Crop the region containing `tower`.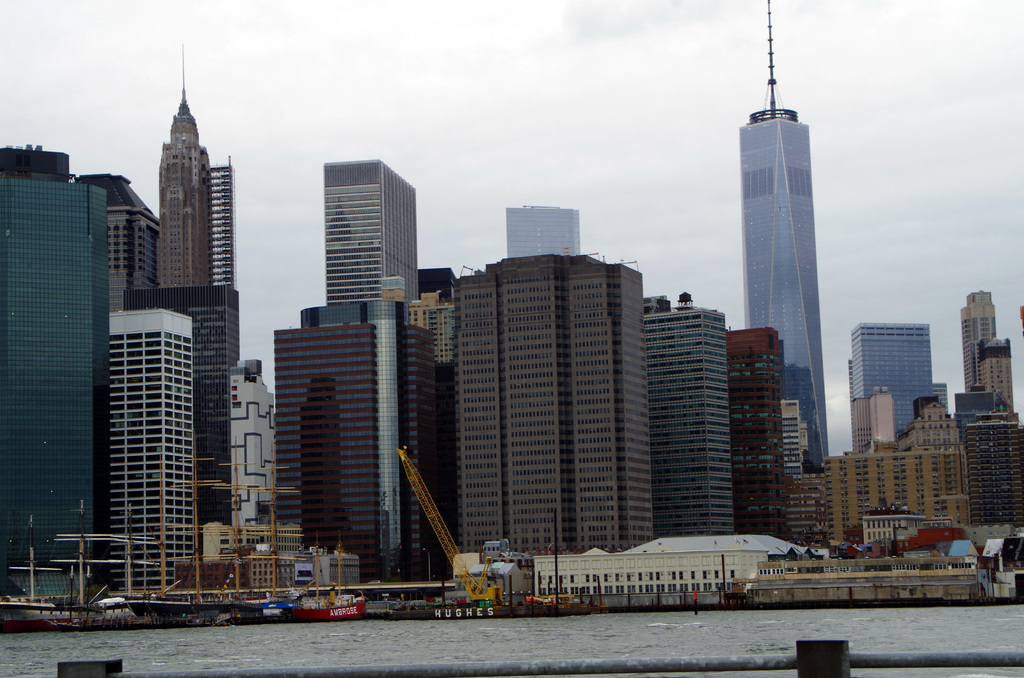
Crop region: (644,310,734,535).
